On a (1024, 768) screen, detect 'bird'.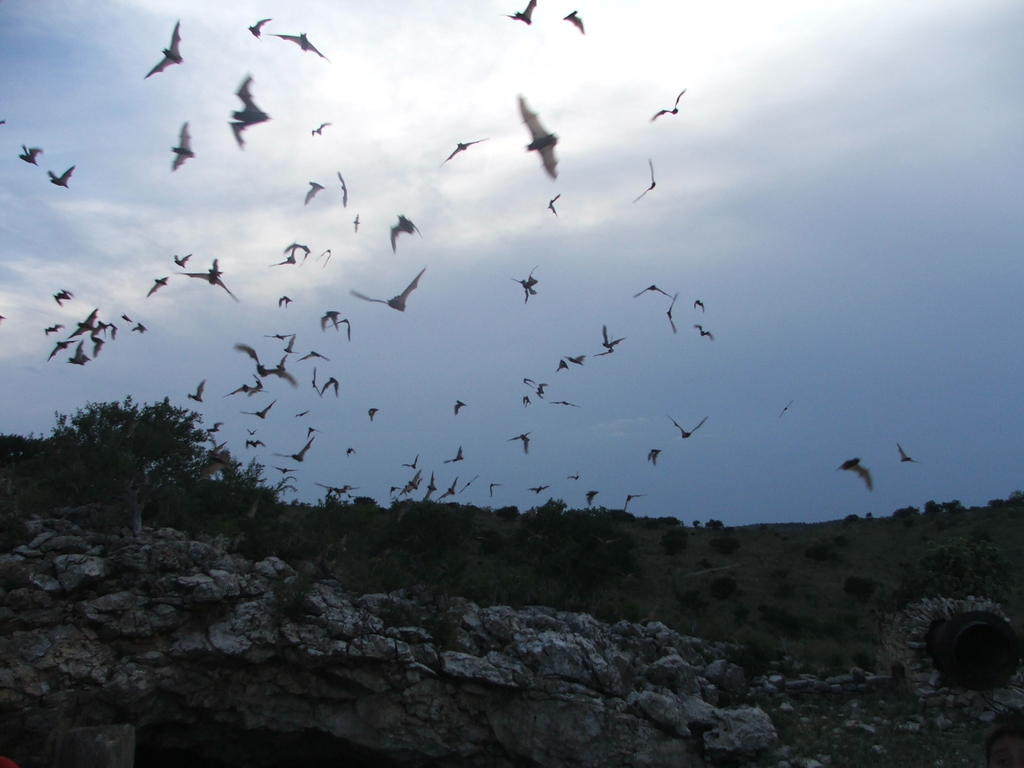
(x1=692, y1=324, x2=715, y2=340).
